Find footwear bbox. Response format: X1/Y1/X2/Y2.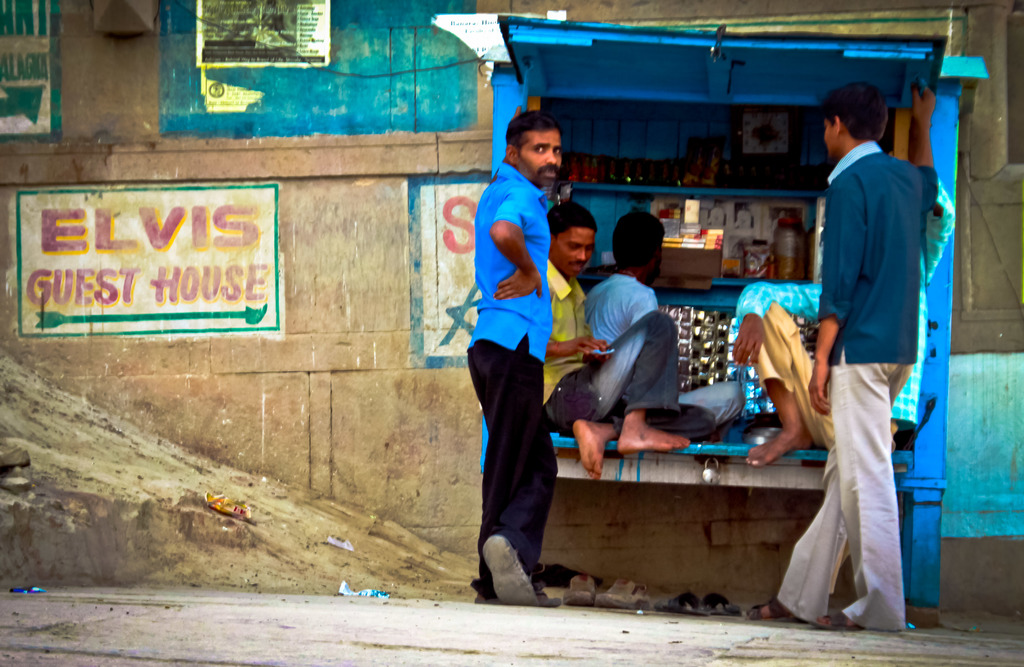
814/606/872/630.
